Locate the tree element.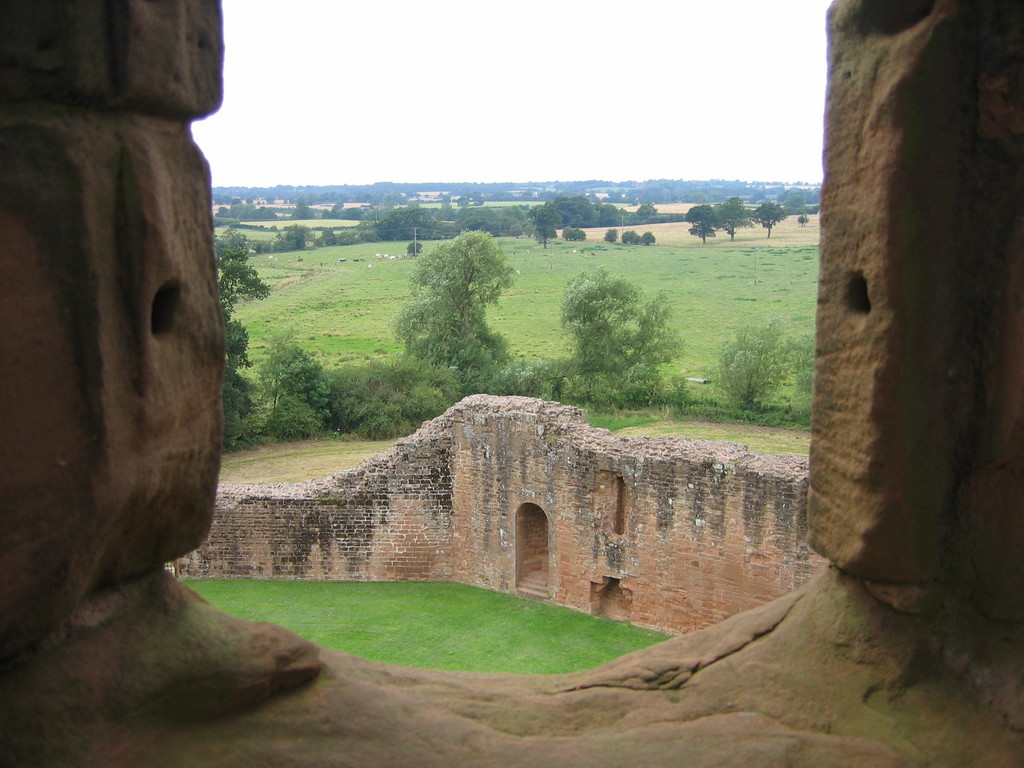
Element bbox: 620, 230, 634, 247.
